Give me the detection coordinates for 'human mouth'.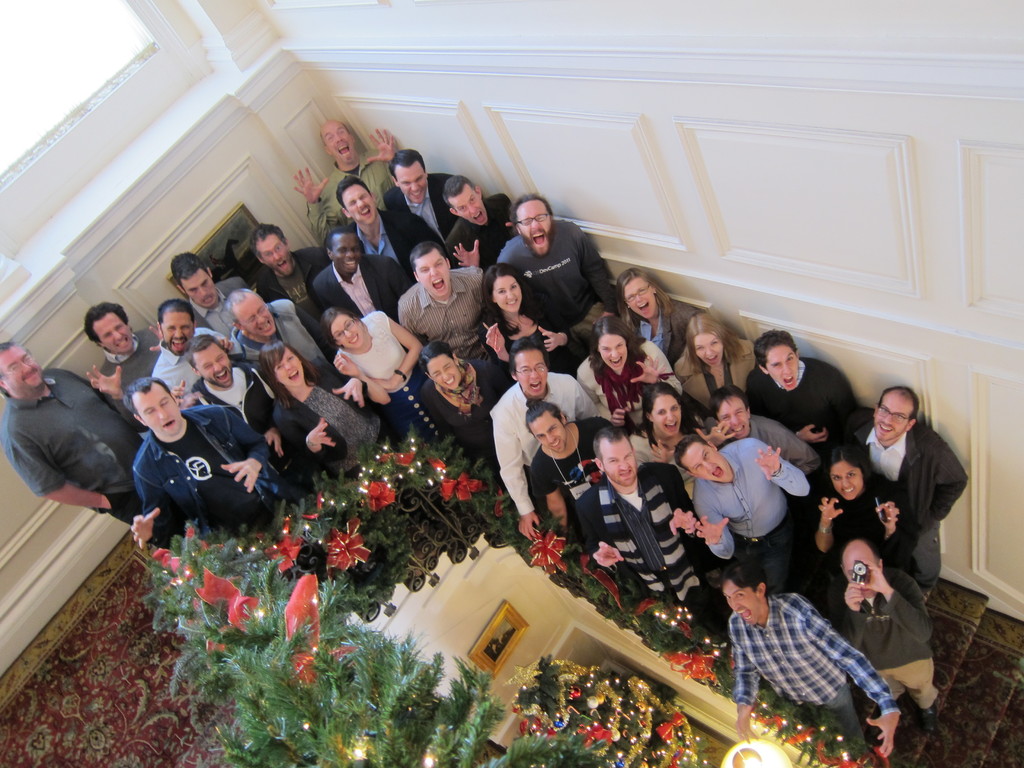
locate(528, 383, 541, 389).
